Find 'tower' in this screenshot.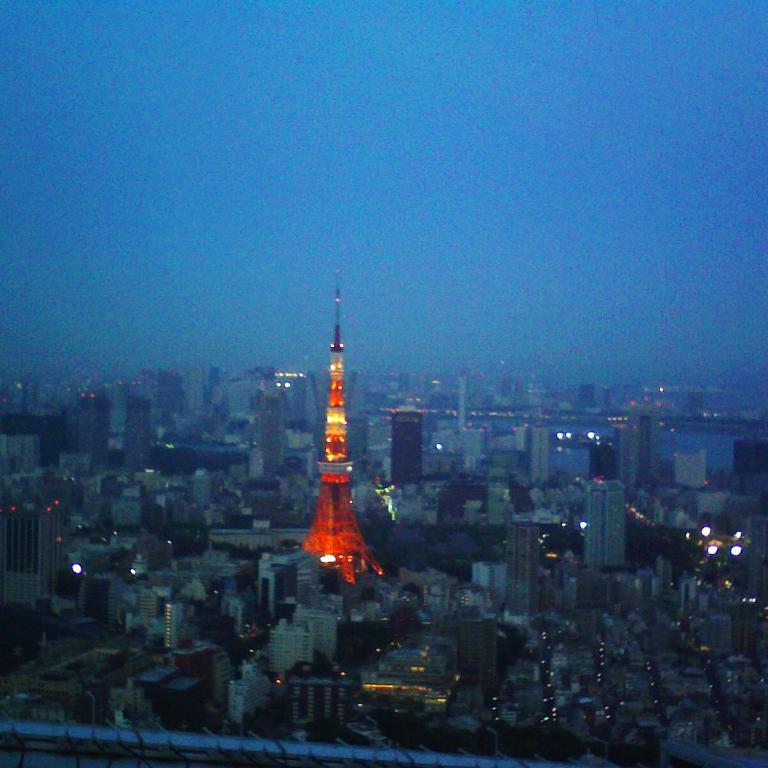
The bounding box for 'tower' is (579,471,629,576).
